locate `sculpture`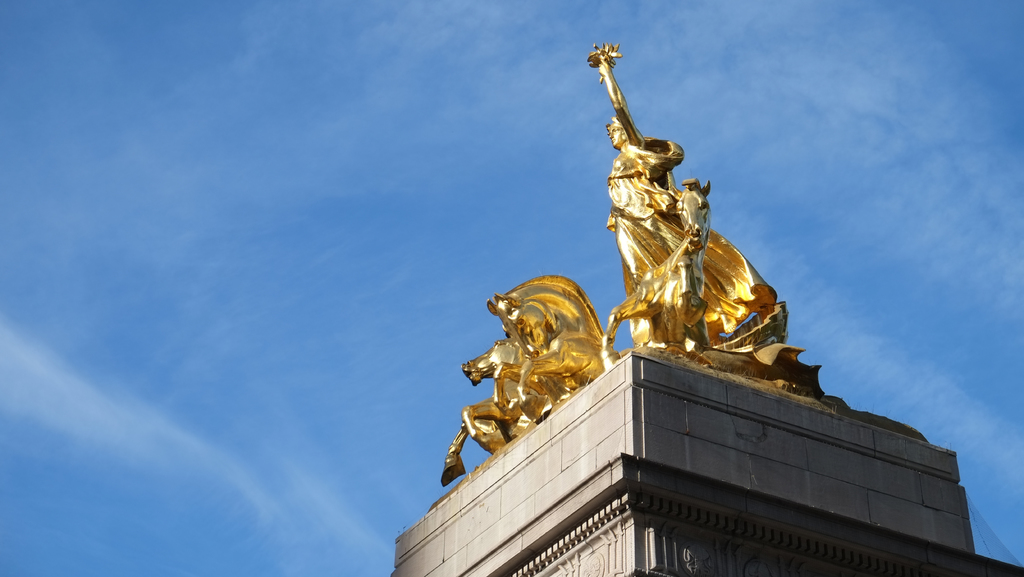
x1=590 y1=56 x2=810 y2=416
